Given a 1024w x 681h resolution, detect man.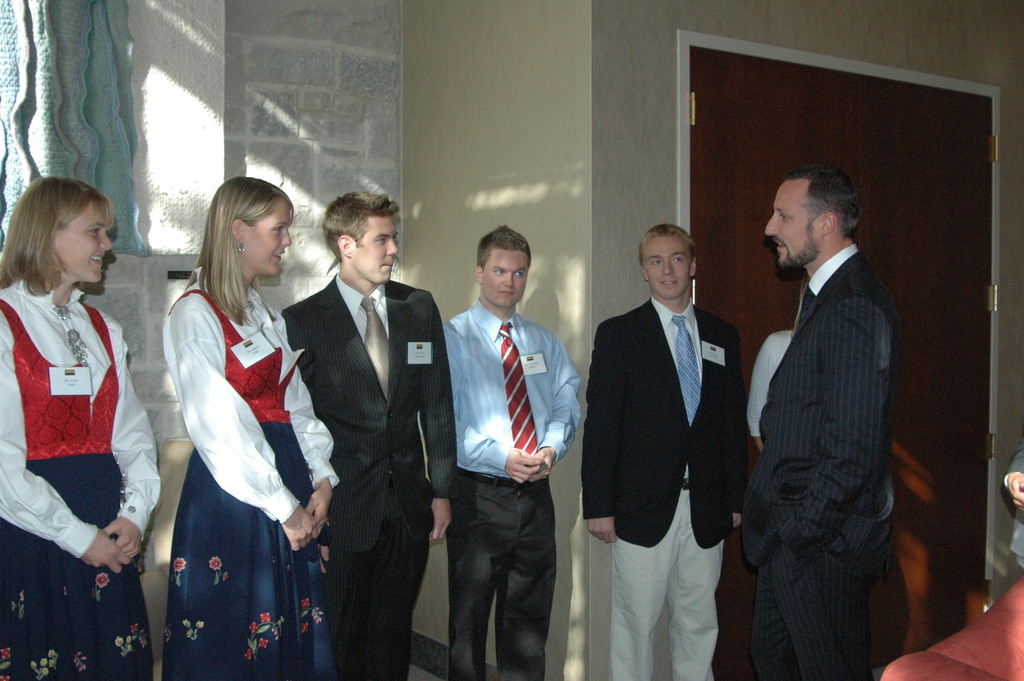
box=[443, 231, 574, 680].
